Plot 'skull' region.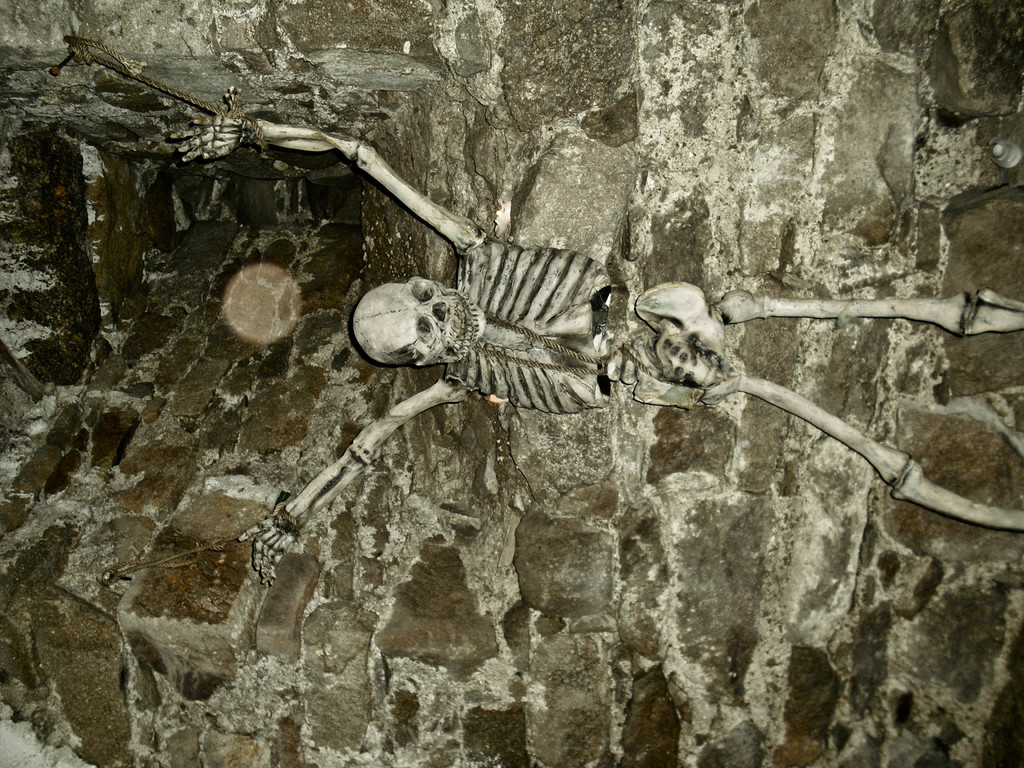
Plotted at BBox(353, 276, 484, 365).
